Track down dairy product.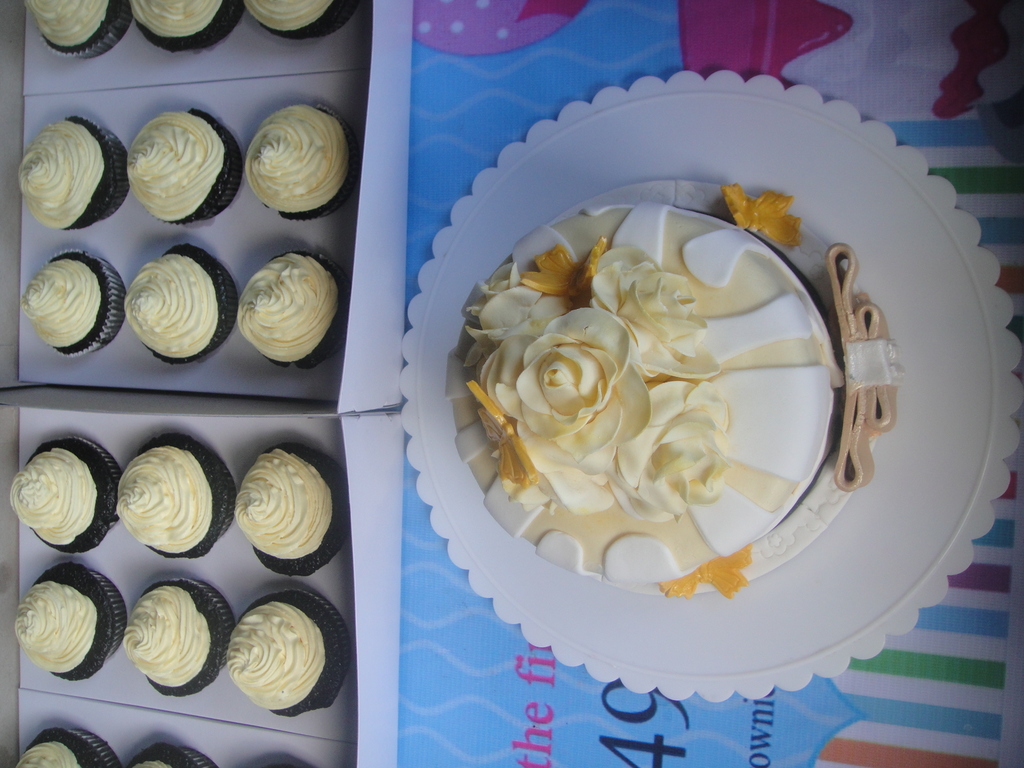
Tracked to select_region(434, 228, 883, 592).
